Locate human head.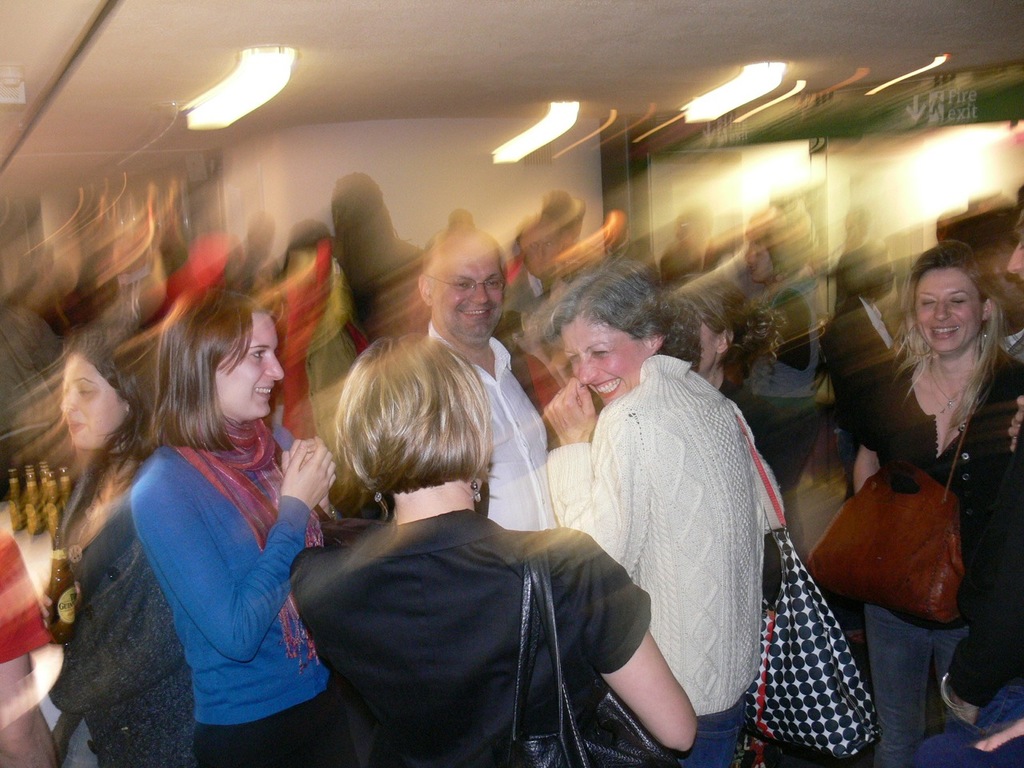
Bounding box: pyautogui.locateOnScreen(553, 266, 673, 410).
